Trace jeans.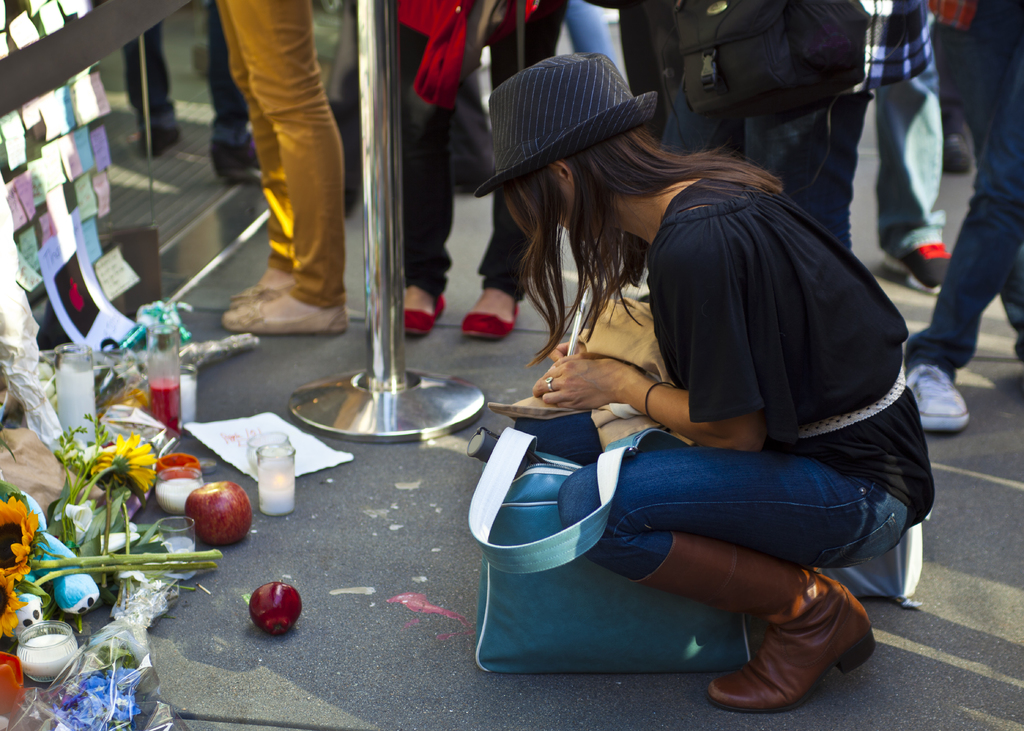
Traced to crop(399, 6, 561, 300).
